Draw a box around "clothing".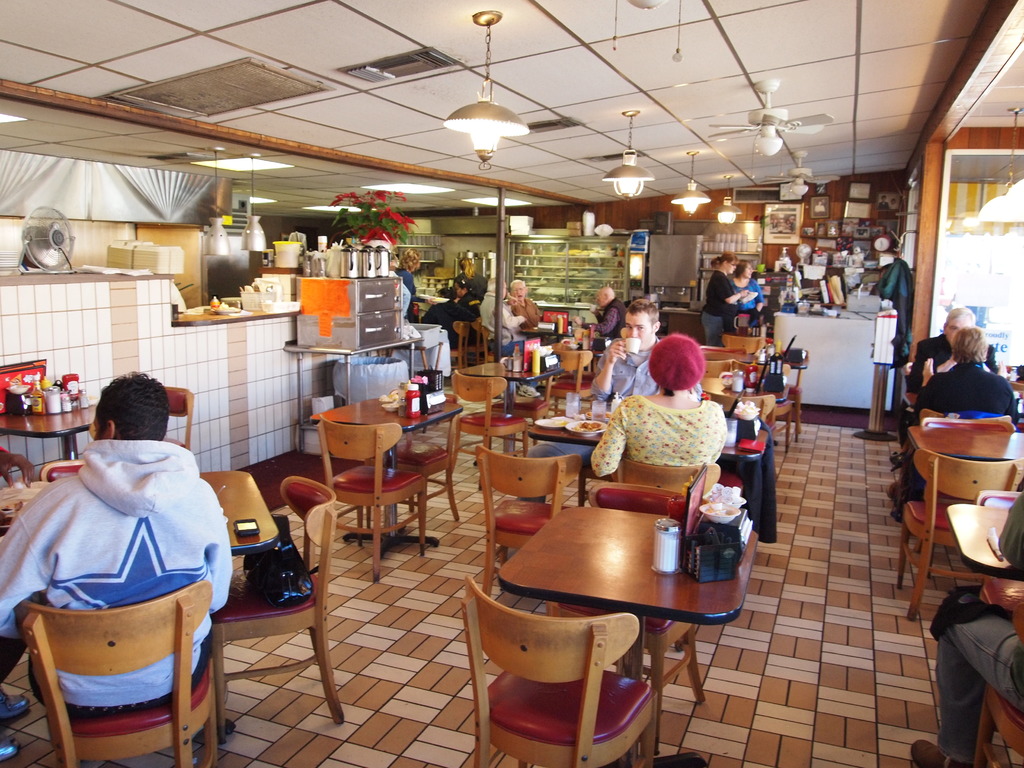
(588,393,729,479).
